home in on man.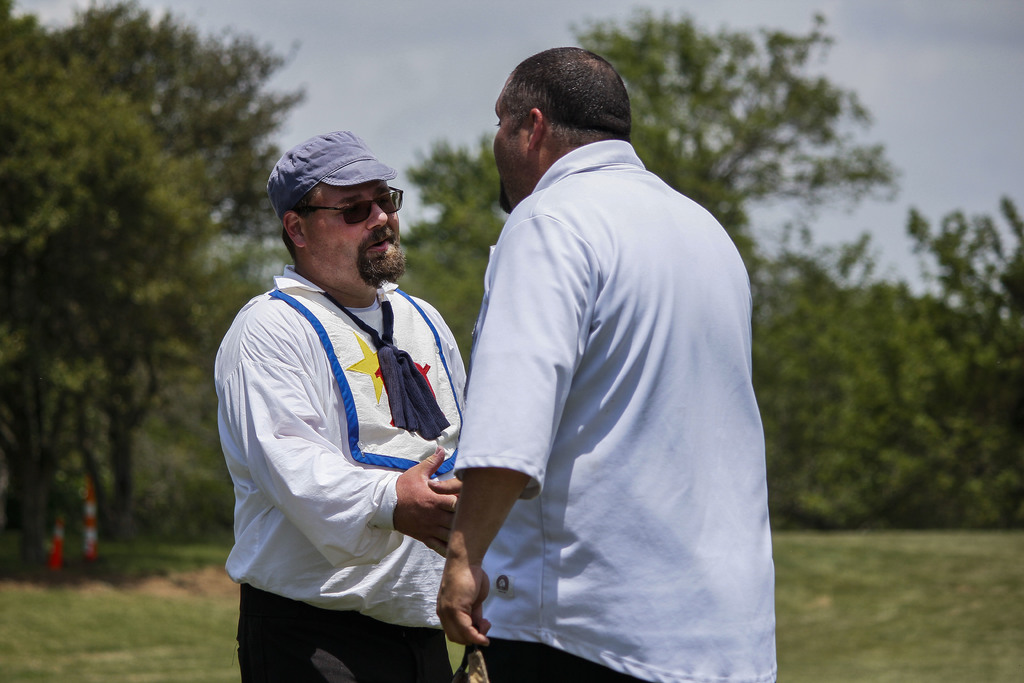
Homed in at <box>209,125,477,682</box>.
